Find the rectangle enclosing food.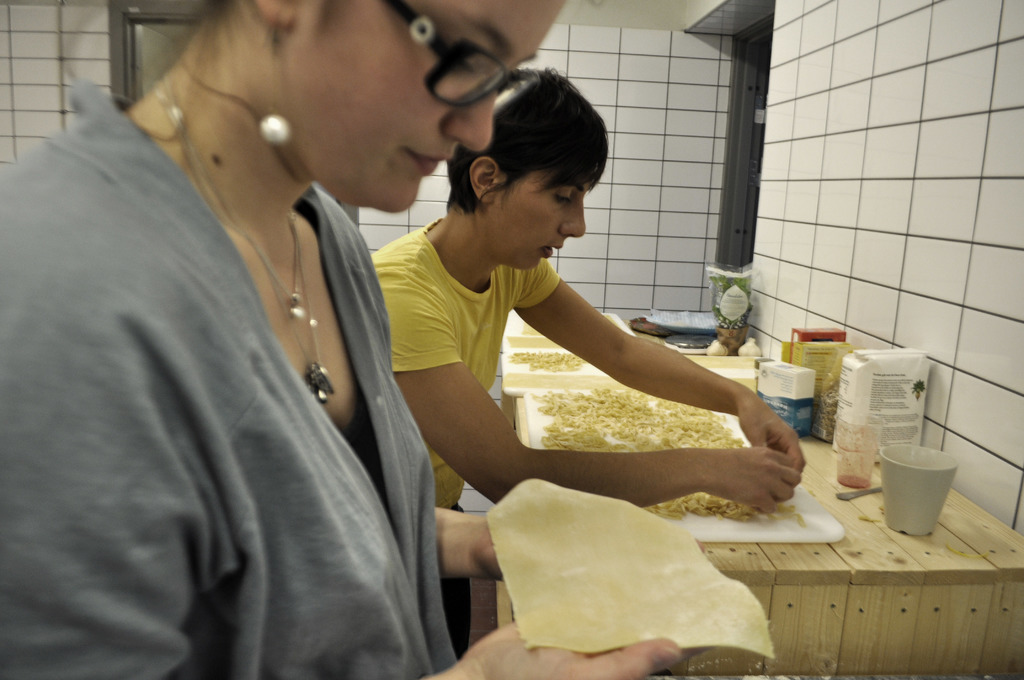
509 346 581 375.
